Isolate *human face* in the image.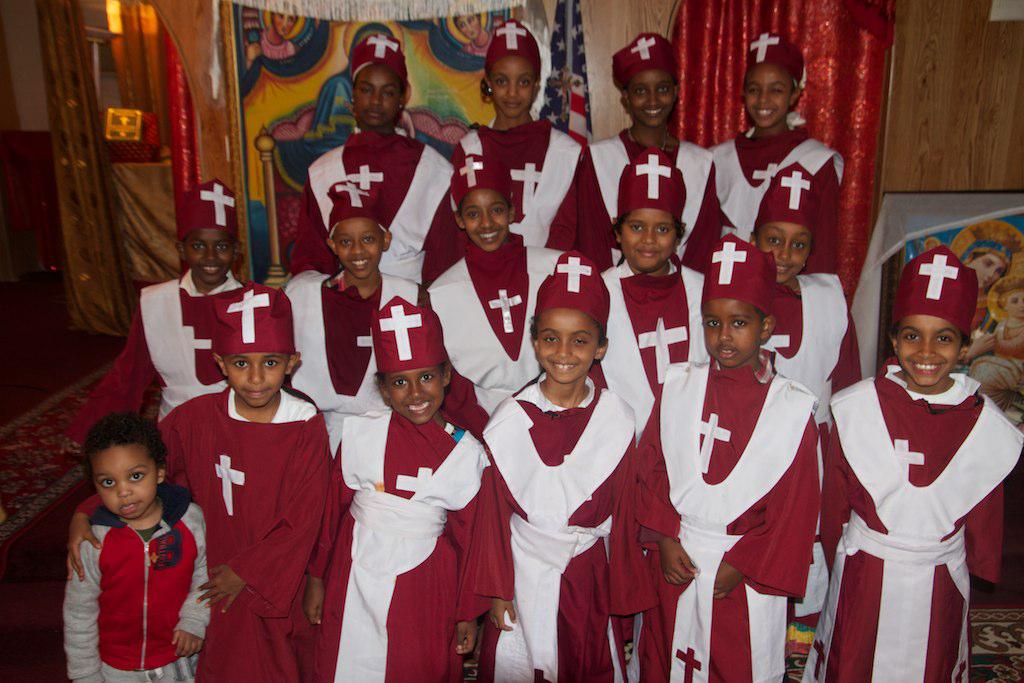
Isolated region: [493,54,533,120].
